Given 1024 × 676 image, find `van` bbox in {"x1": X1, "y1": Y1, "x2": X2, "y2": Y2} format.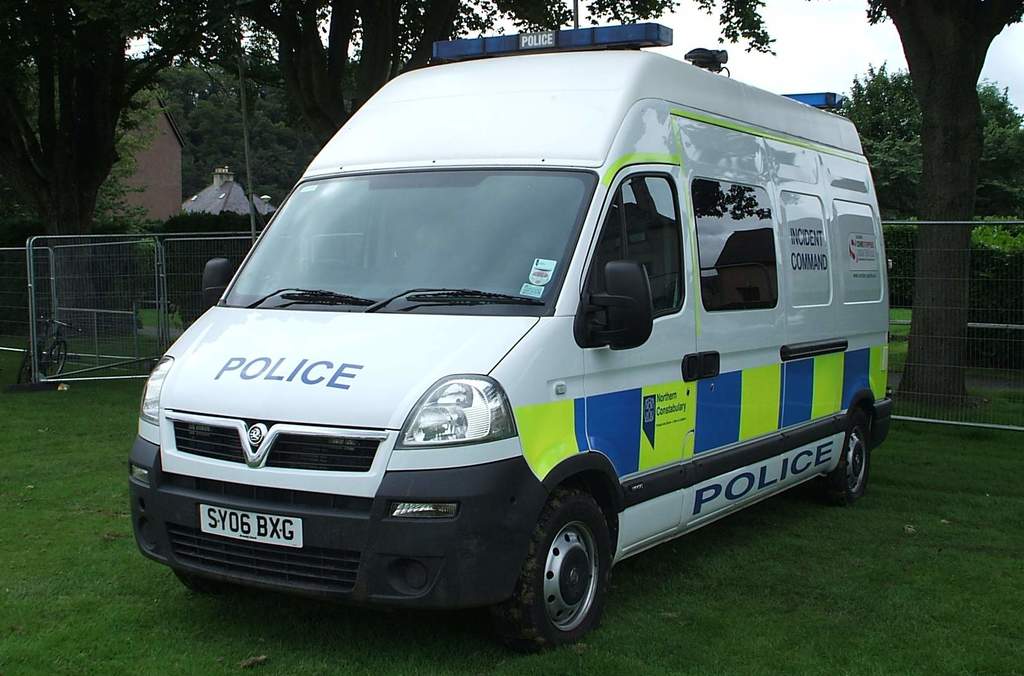
{"x1": 125, "y1": 19, "x2": 893, "y2": 653}.
